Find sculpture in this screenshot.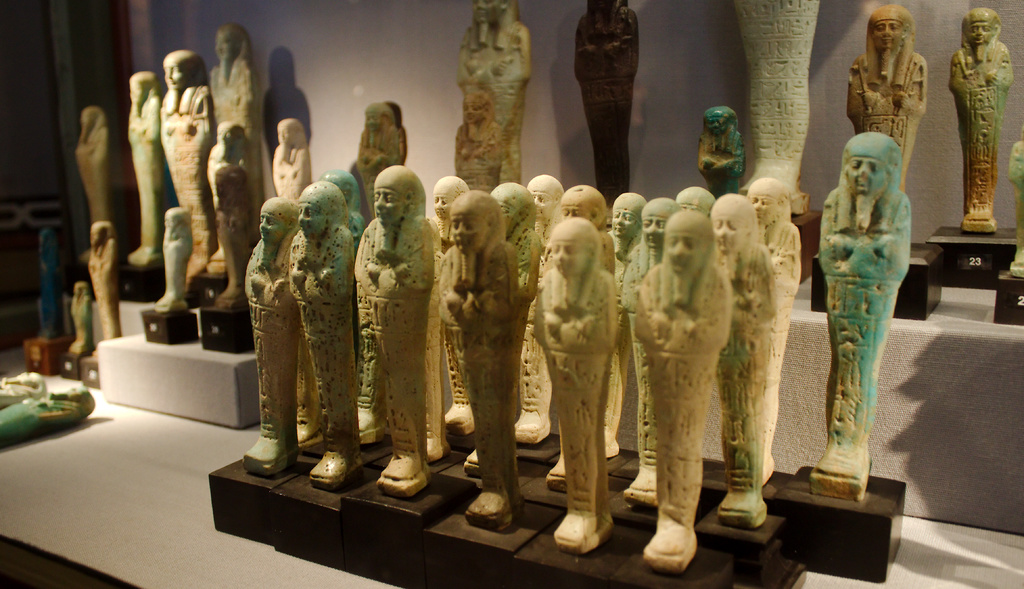
The bounding box for sculpture is select_region(205, 114, 264, 348).
